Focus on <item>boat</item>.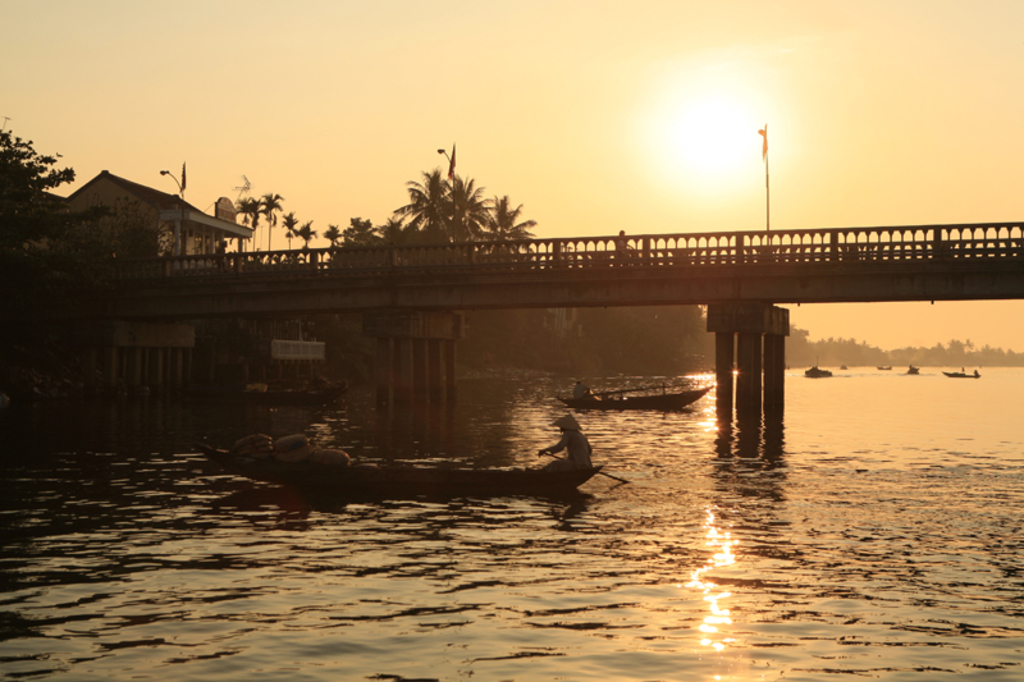
Focused at [x1=805, y1=354, x2=835, y2=379].
